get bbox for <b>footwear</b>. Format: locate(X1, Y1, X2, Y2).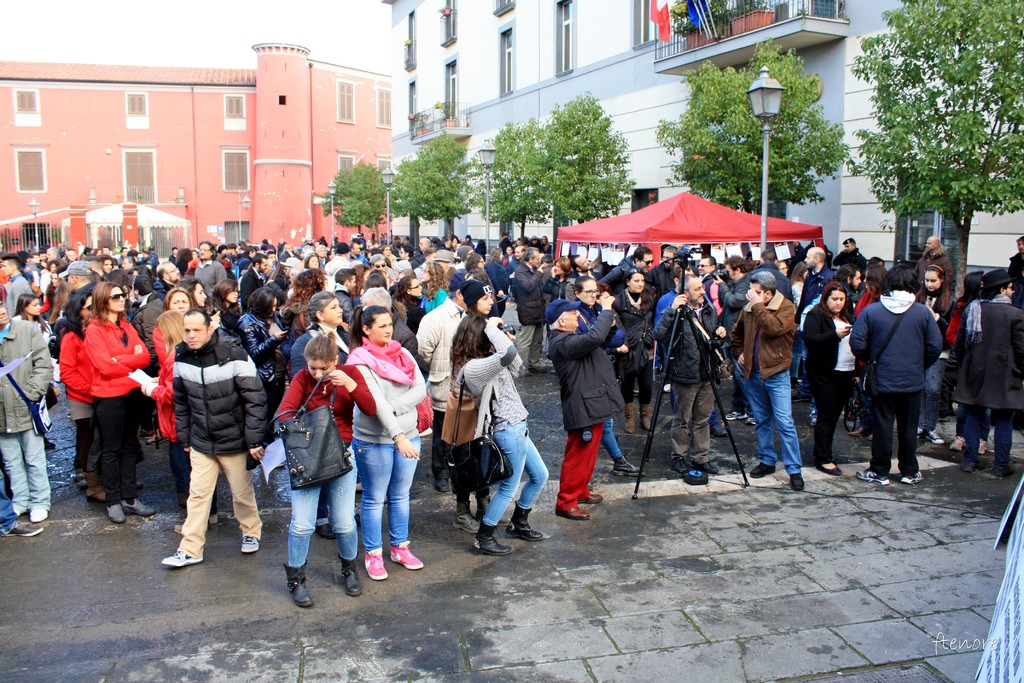
locate(124, 497, 156, 520).
